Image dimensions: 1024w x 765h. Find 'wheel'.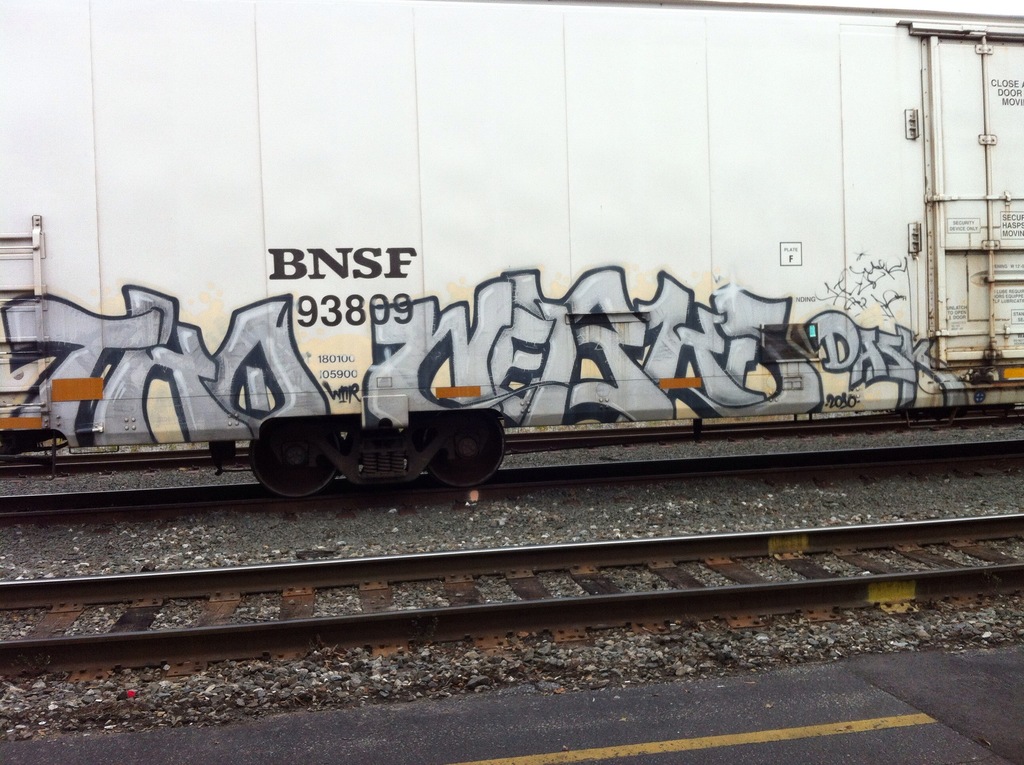
252, 419, 340, 499.
